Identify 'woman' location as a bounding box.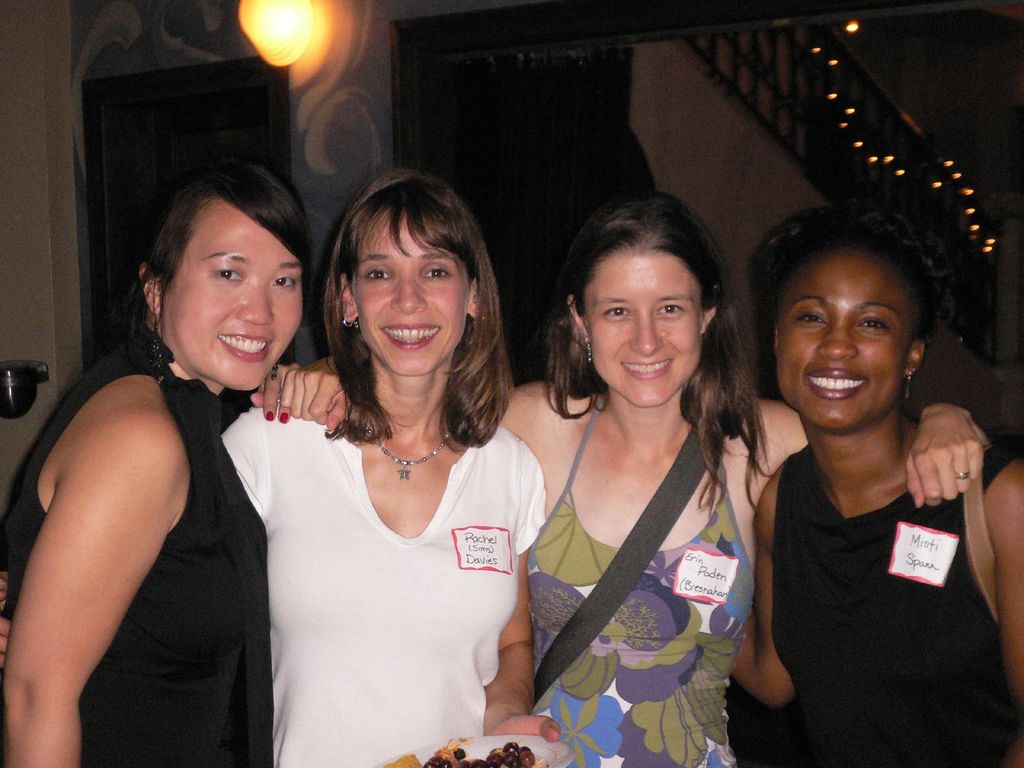
detection(0, 175, 562, 767).
